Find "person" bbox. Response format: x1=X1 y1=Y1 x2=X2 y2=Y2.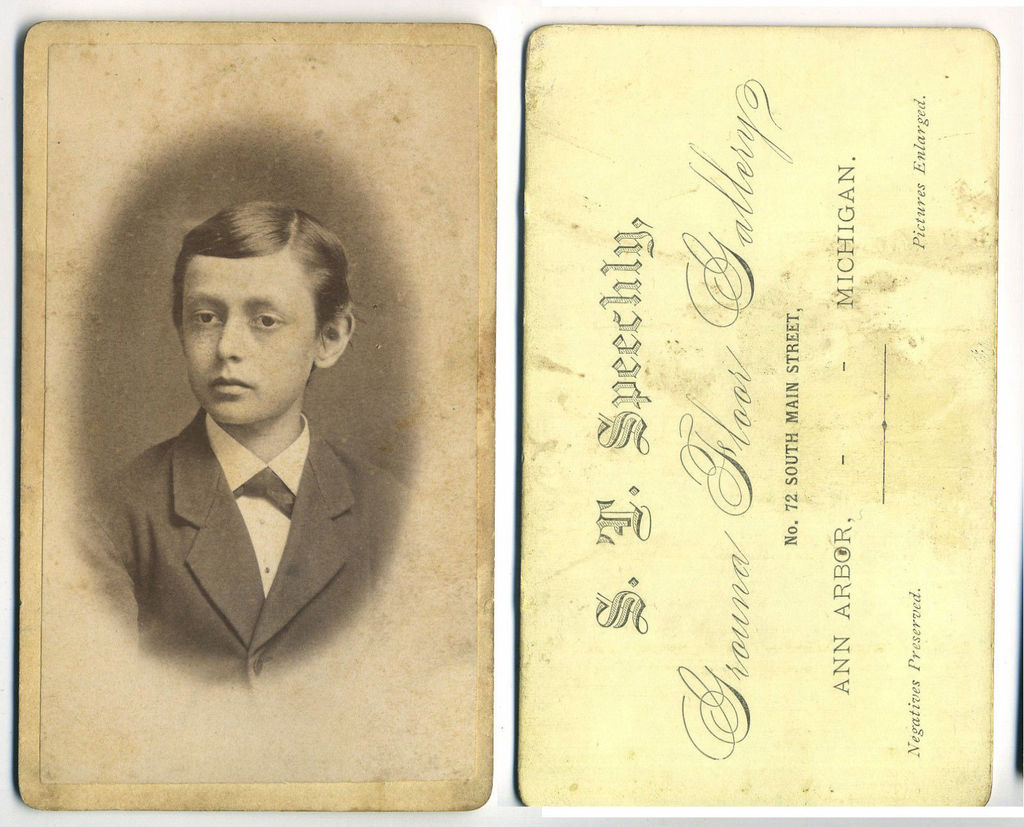
x1=68 y1=200 x2=405 y2=687.
